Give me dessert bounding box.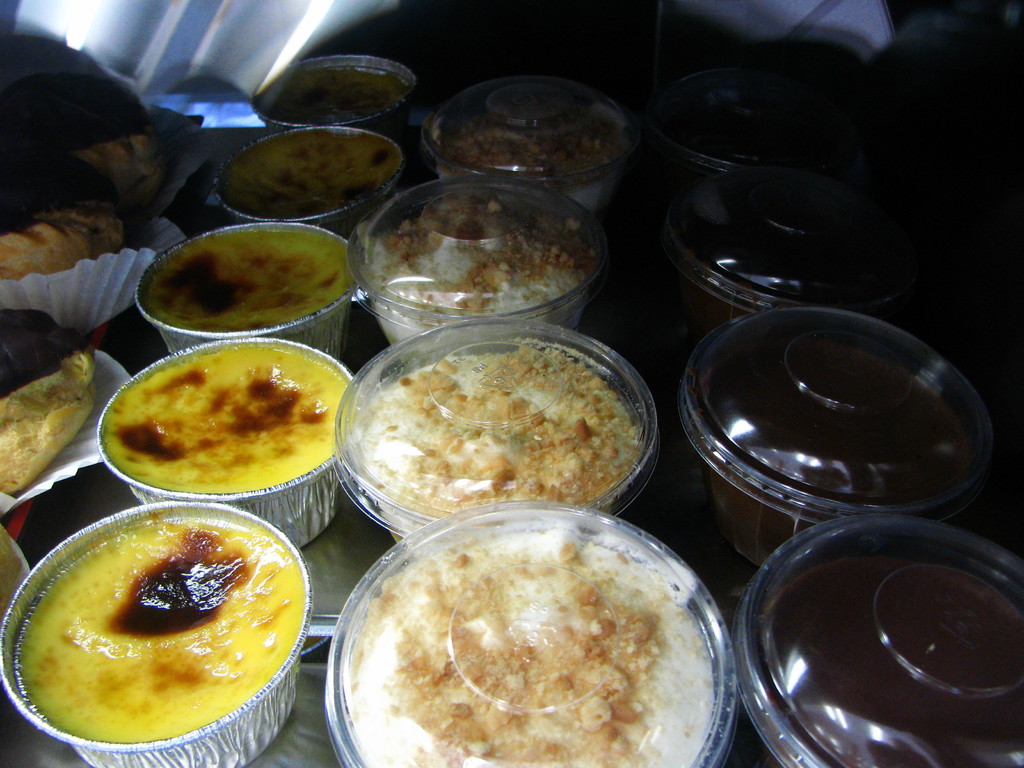
Rect(223, 129, 402, 215).
